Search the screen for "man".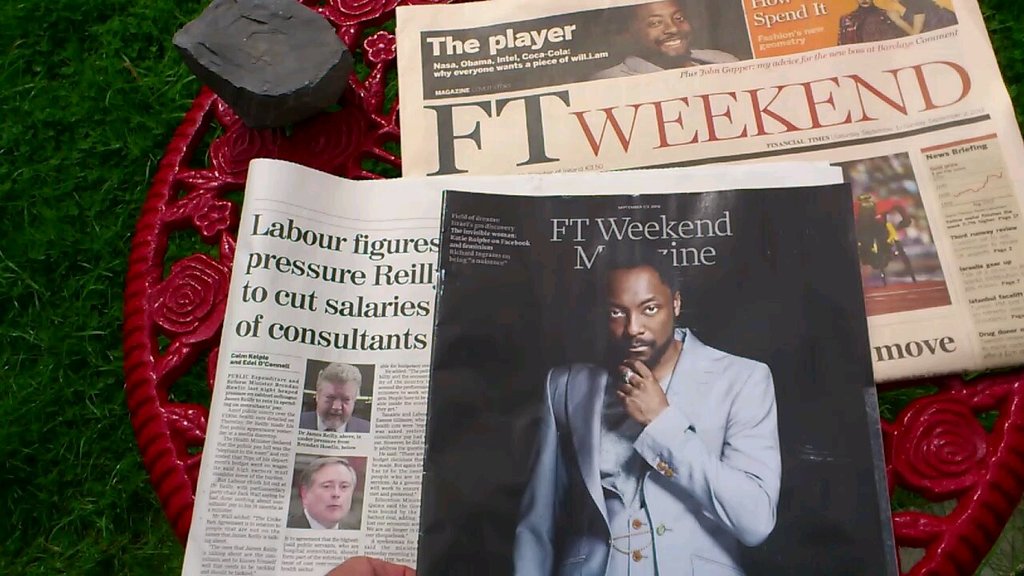
Found at select_region(283, 457, 356, 530).
